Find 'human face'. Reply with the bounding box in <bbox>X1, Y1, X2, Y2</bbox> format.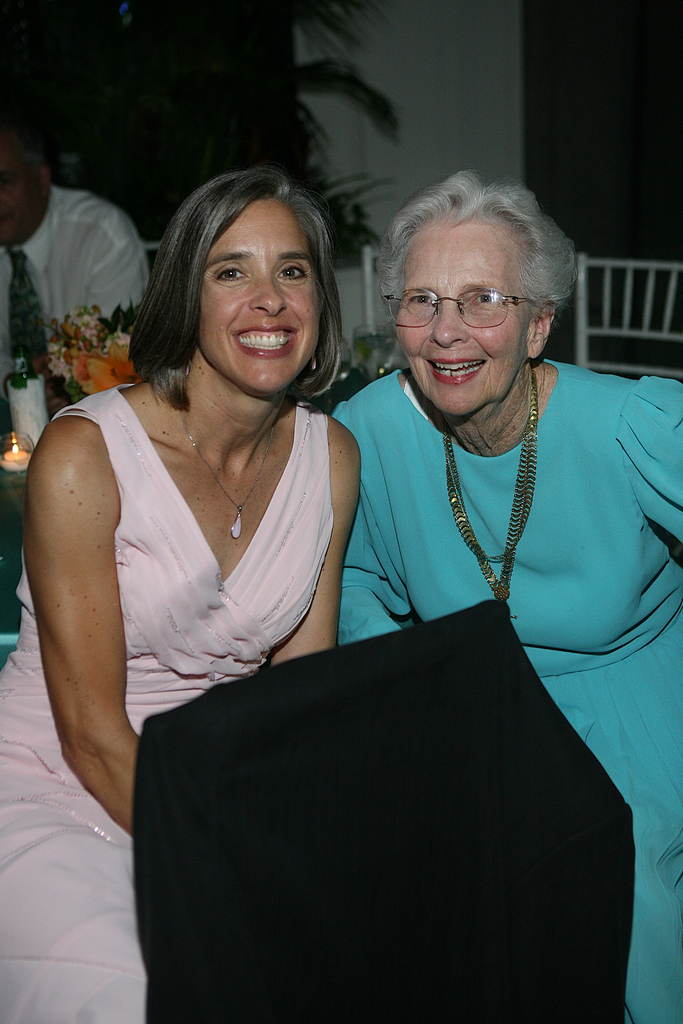
<bbox>0, 147, 47, 248</bbox>.
